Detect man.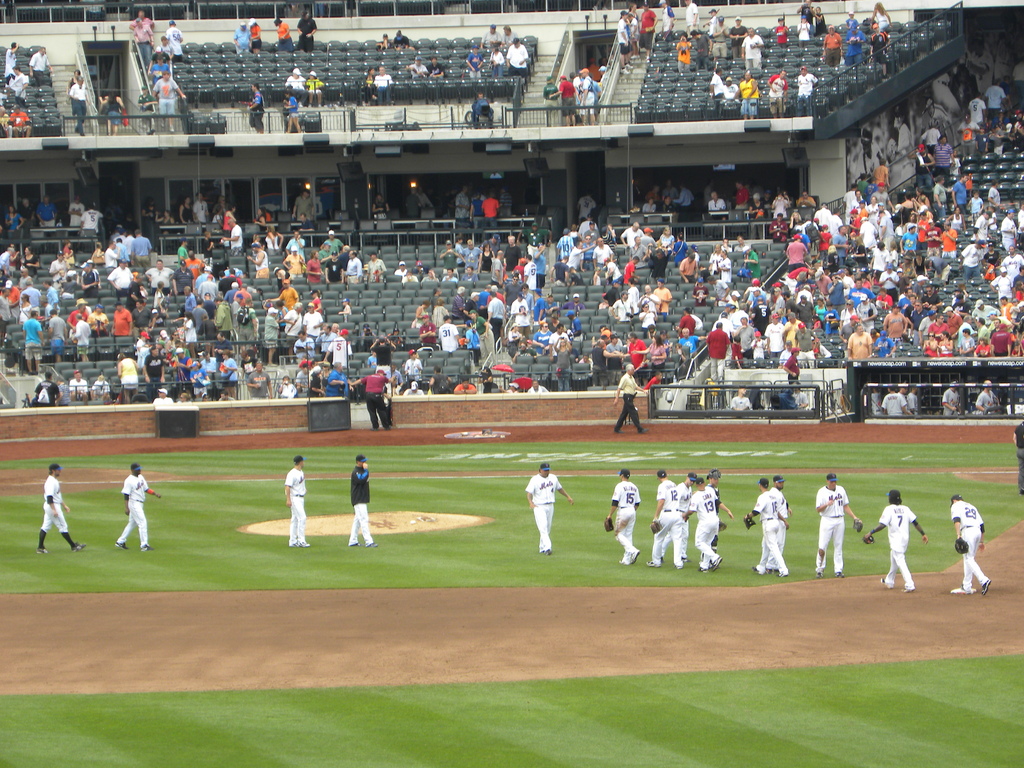
Detected at <box>111,458,163,555</box>.
